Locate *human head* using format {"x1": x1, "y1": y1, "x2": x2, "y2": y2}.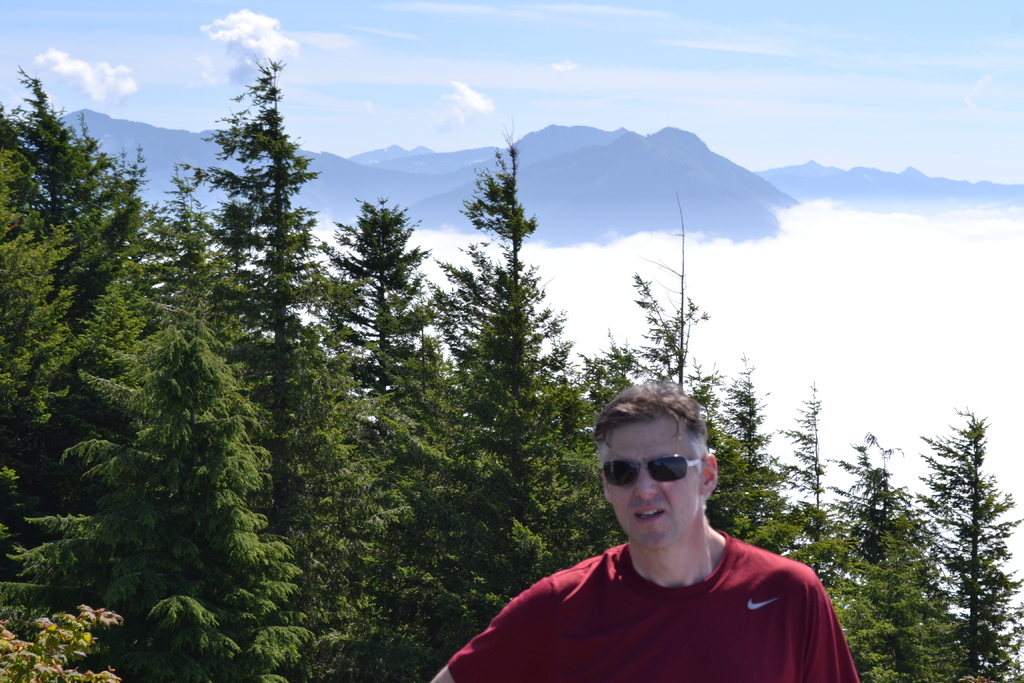
{"x1": 596, "y1": 382, "x2": 720, "y2": 554}.
